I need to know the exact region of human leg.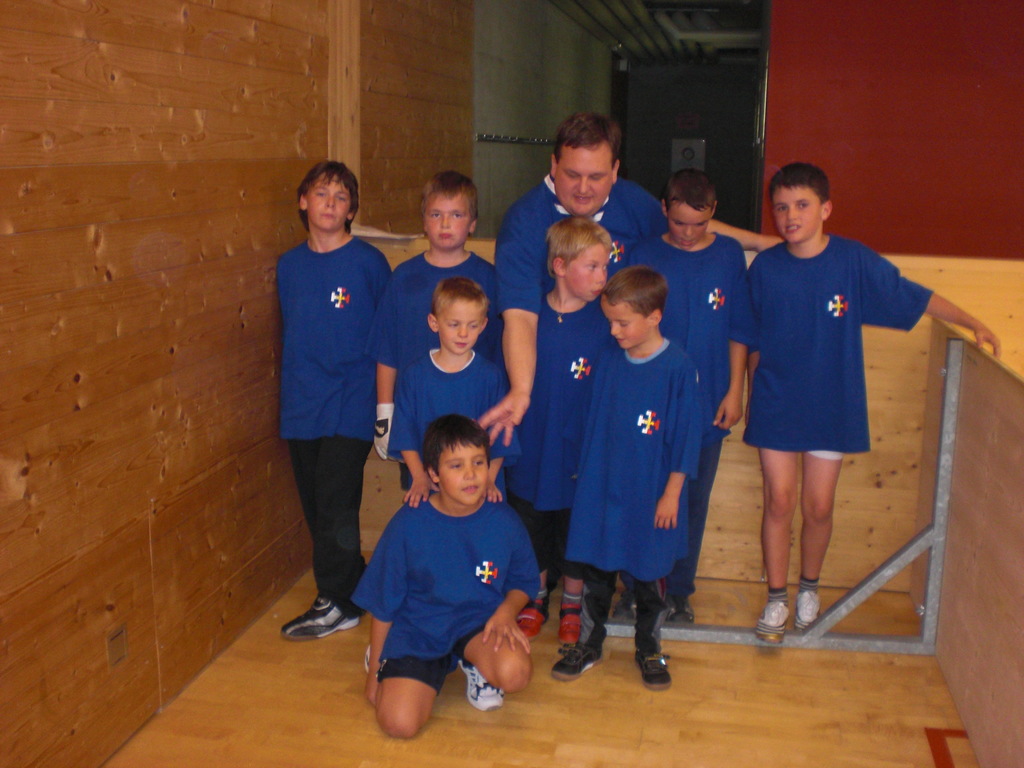
Region: Rect(763, 394, 800, 637).
